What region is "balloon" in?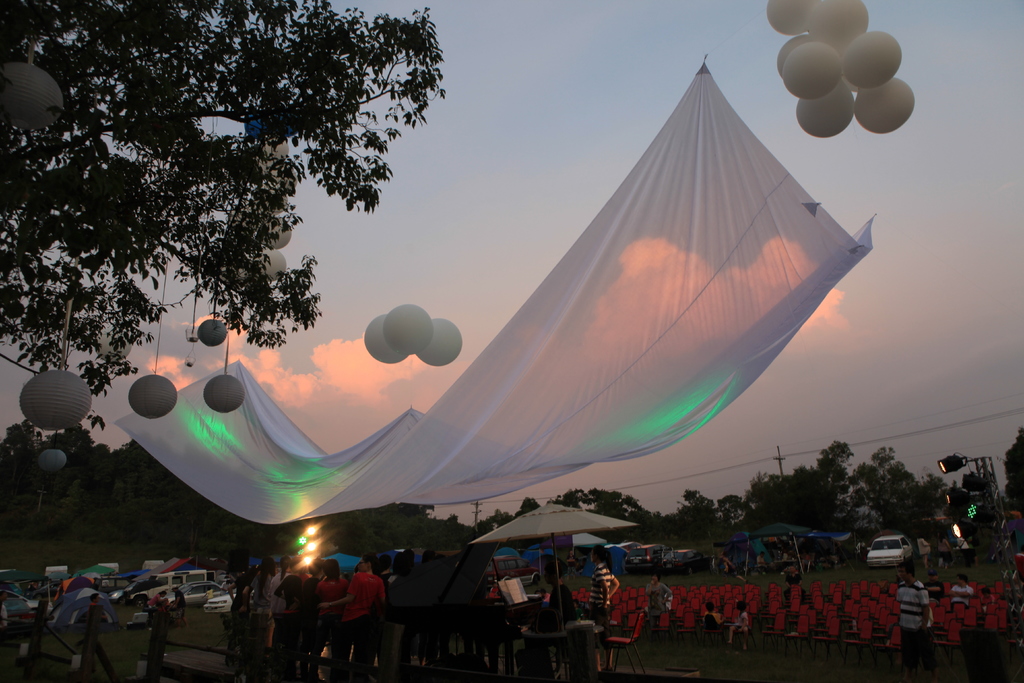
<region>764, 0, 810, 35</region>.
